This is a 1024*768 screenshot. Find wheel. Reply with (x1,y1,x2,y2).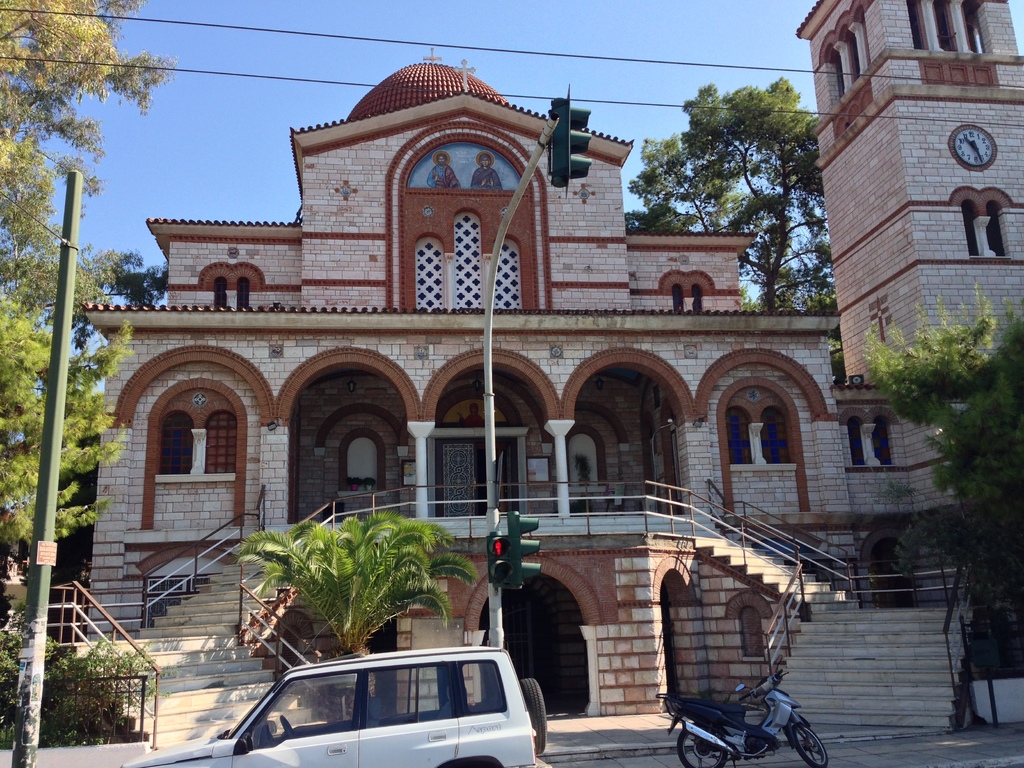
(518,680,547,751).
